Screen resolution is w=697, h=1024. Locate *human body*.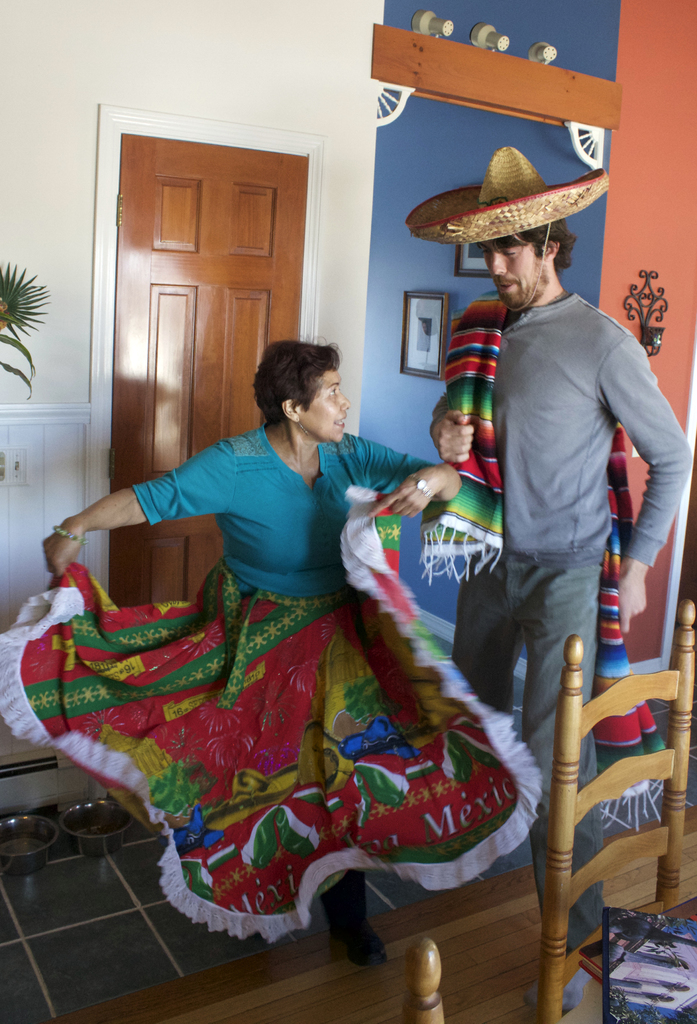
pyautogui.locateOnScreen(421, 149, 668, 892).
